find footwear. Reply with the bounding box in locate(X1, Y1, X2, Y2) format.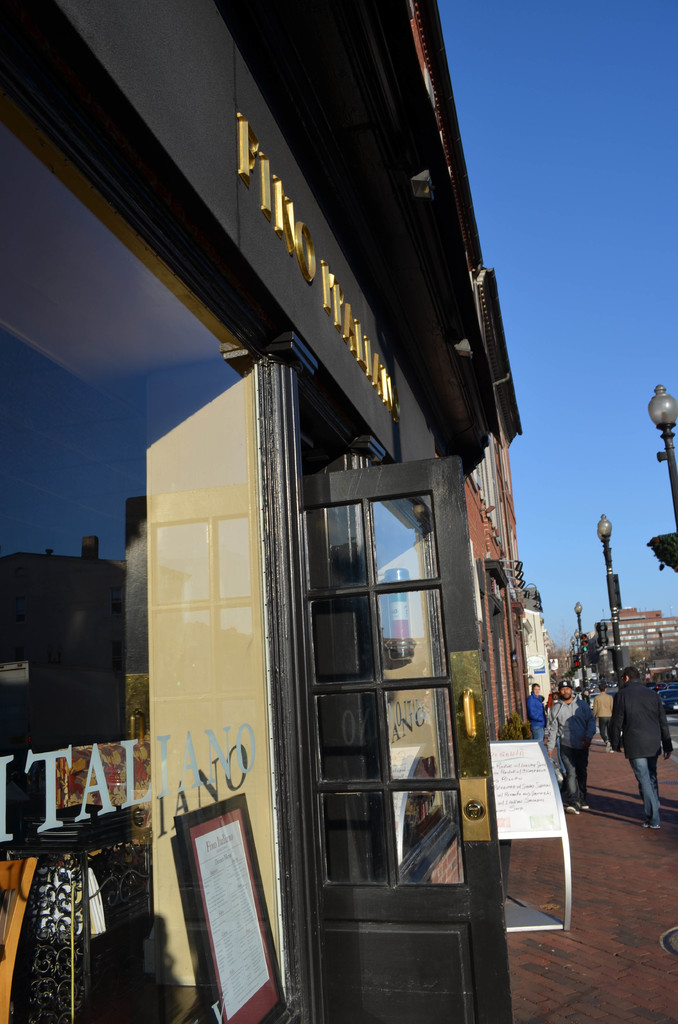
locate(568, 802, 584, 816).
